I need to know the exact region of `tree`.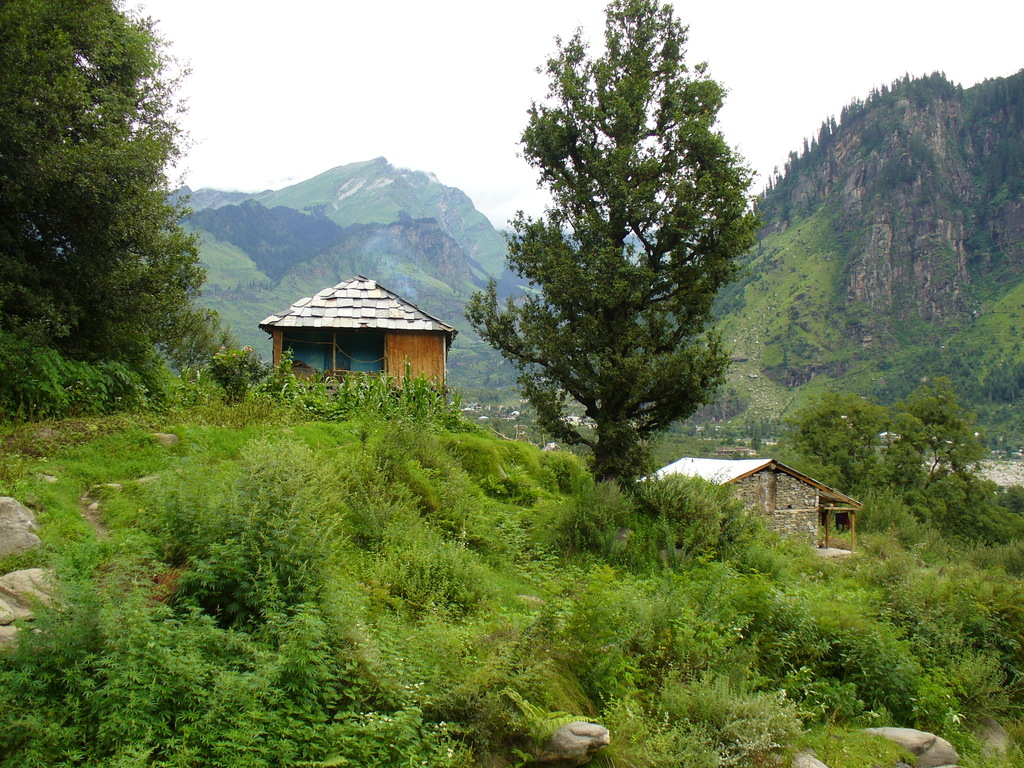
Region: locate(1, 0, 218, 420).
